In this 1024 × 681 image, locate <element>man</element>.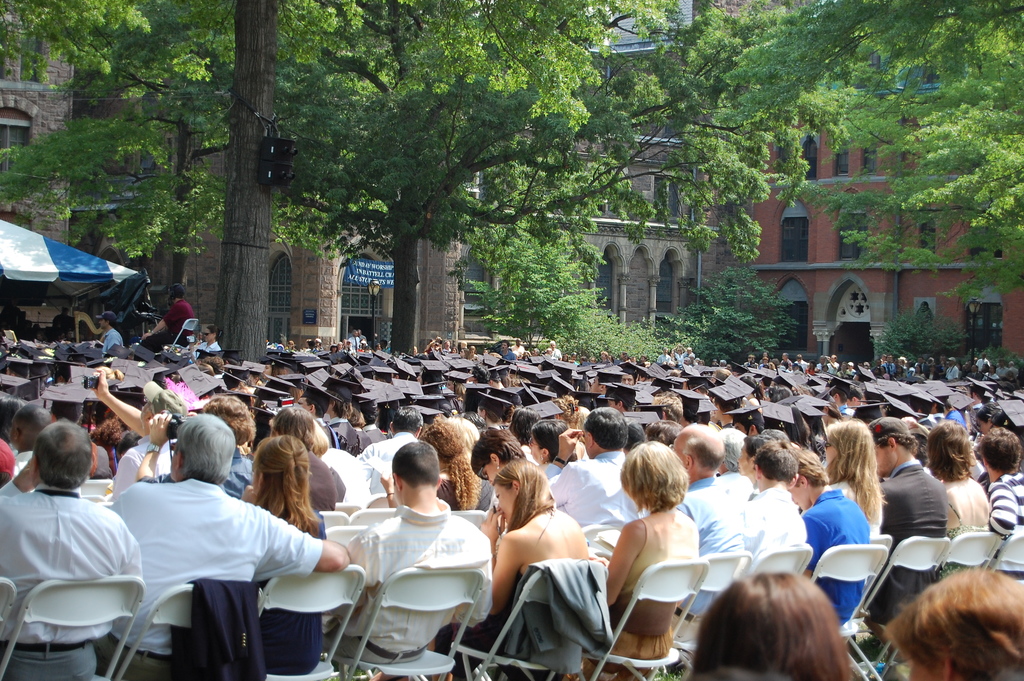
Bounding box: BBox(342, 436, 493, 669).
